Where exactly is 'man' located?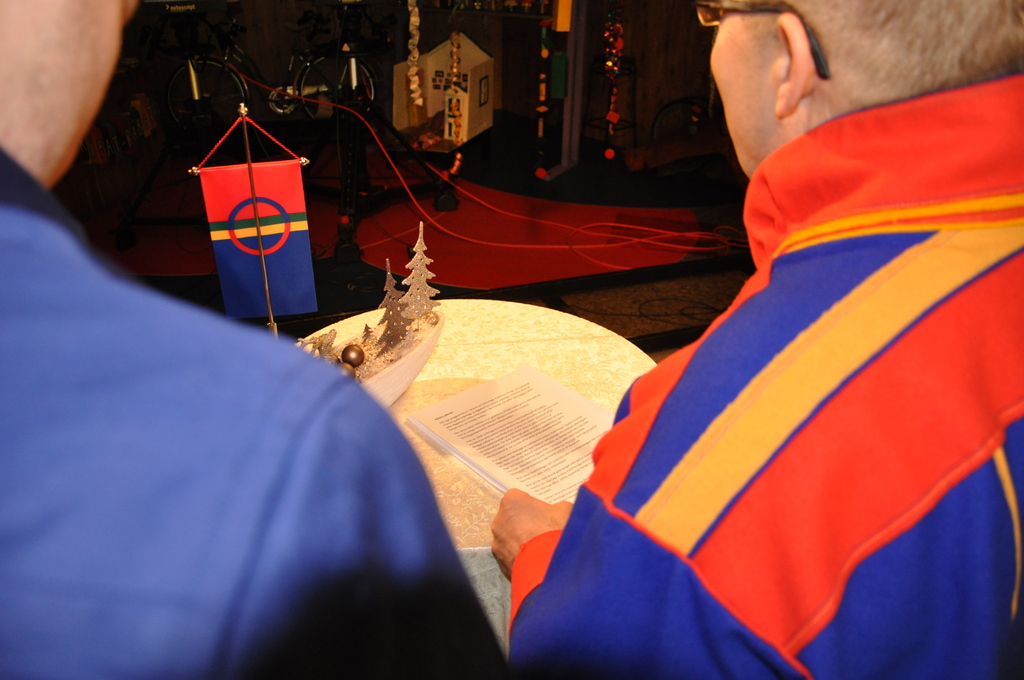
Its bounding box is pyautogui.locateOnScreen(0, 0, 509, 679).
